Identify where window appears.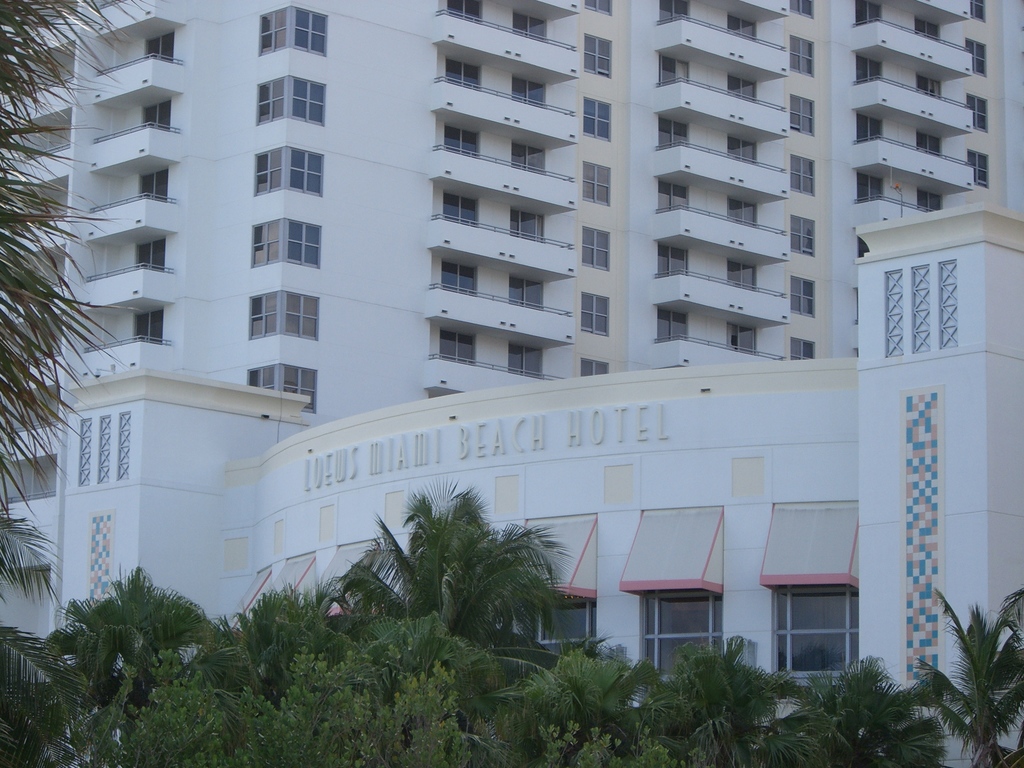
Appears at l=250, t=291, r=279, b=338.
